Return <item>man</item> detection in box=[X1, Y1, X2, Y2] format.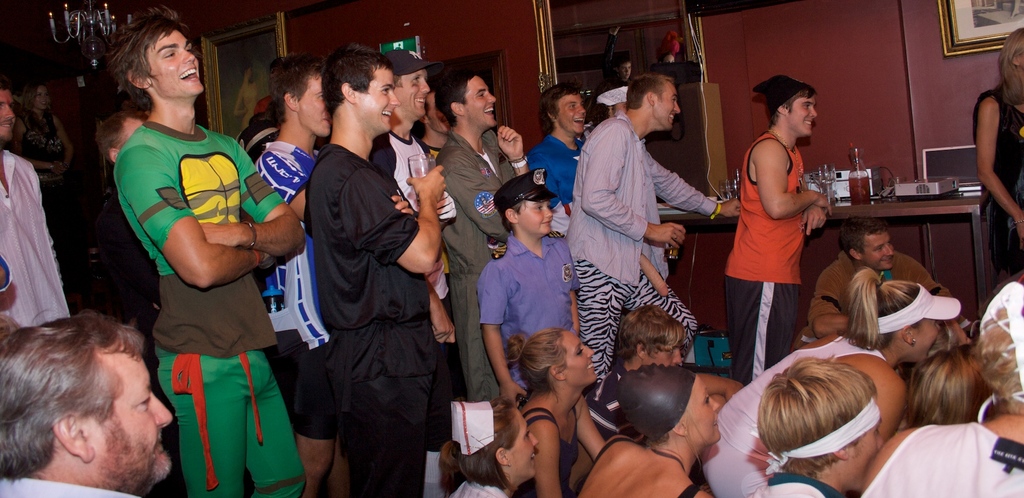
box=[535, 83, 582, 210].
